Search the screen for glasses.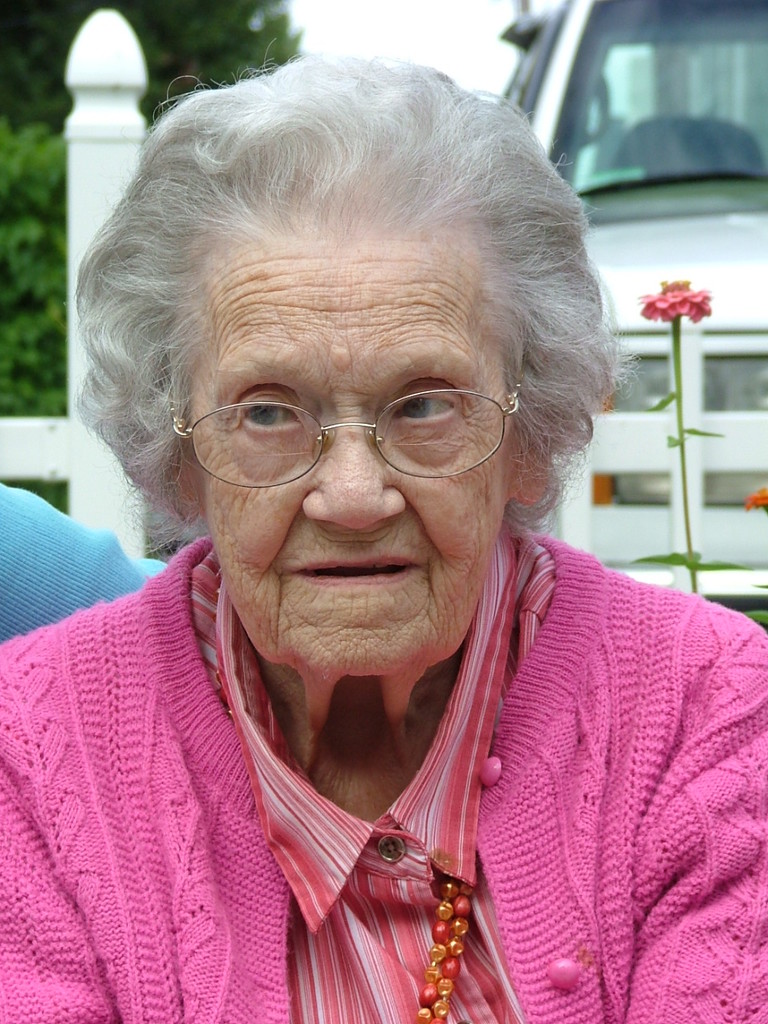
Found at region(166, 346, 532, 482).
